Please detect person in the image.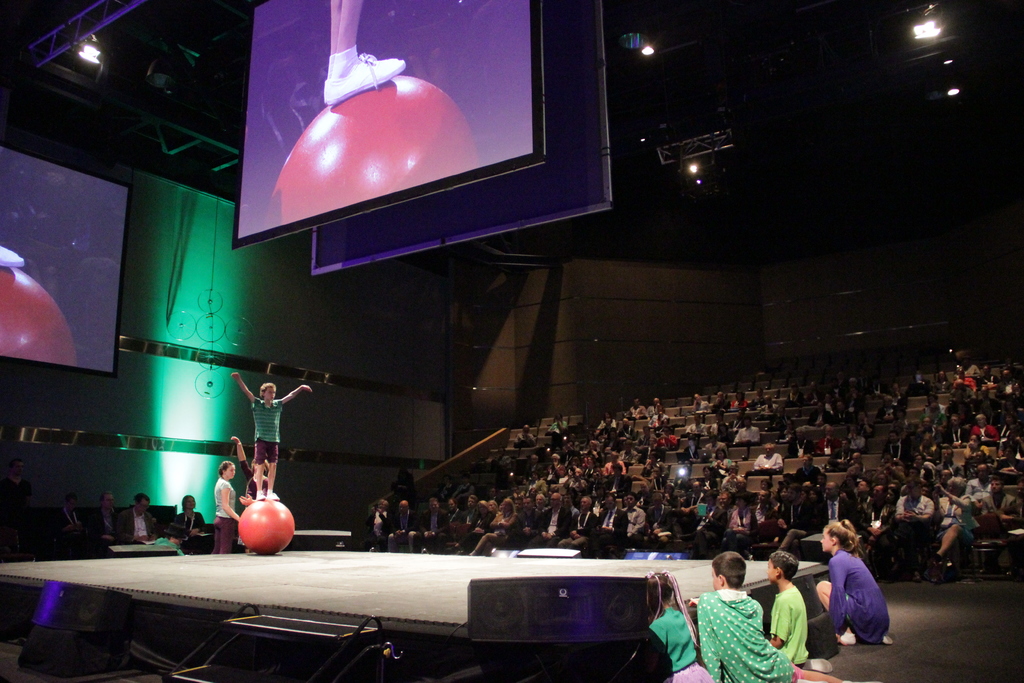
bbox=[91, 489, 126, 548].
